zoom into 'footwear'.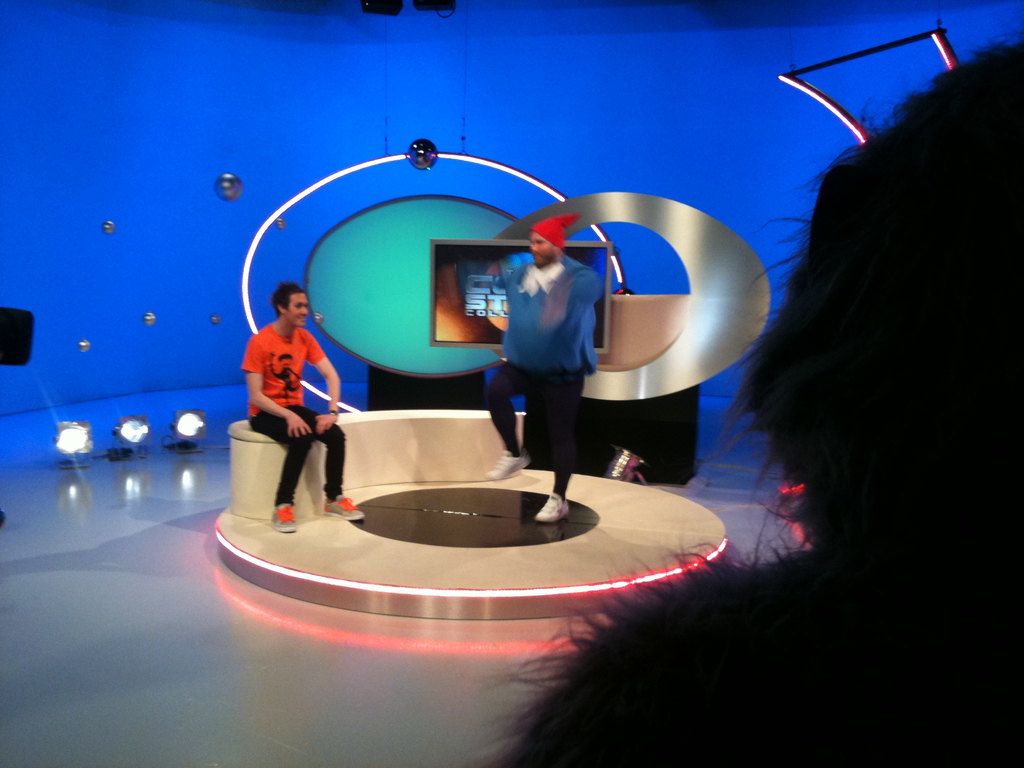
Zoom target: (left=535, top=492, right=572, bottom=531).
